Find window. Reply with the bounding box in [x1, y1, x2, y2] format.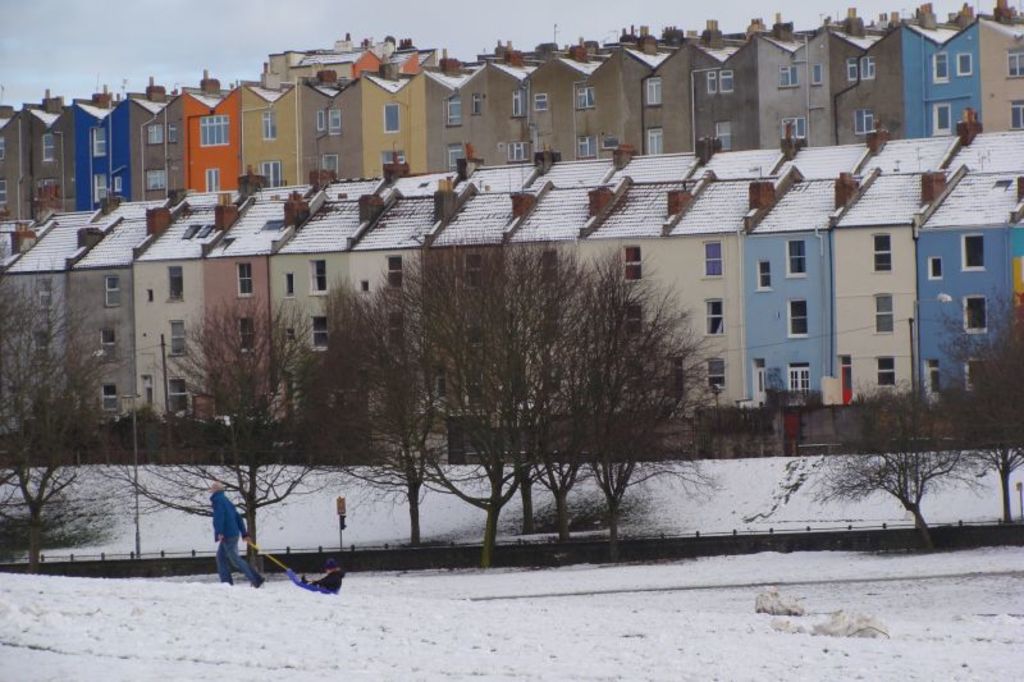
[264, 161, 283, 187].
